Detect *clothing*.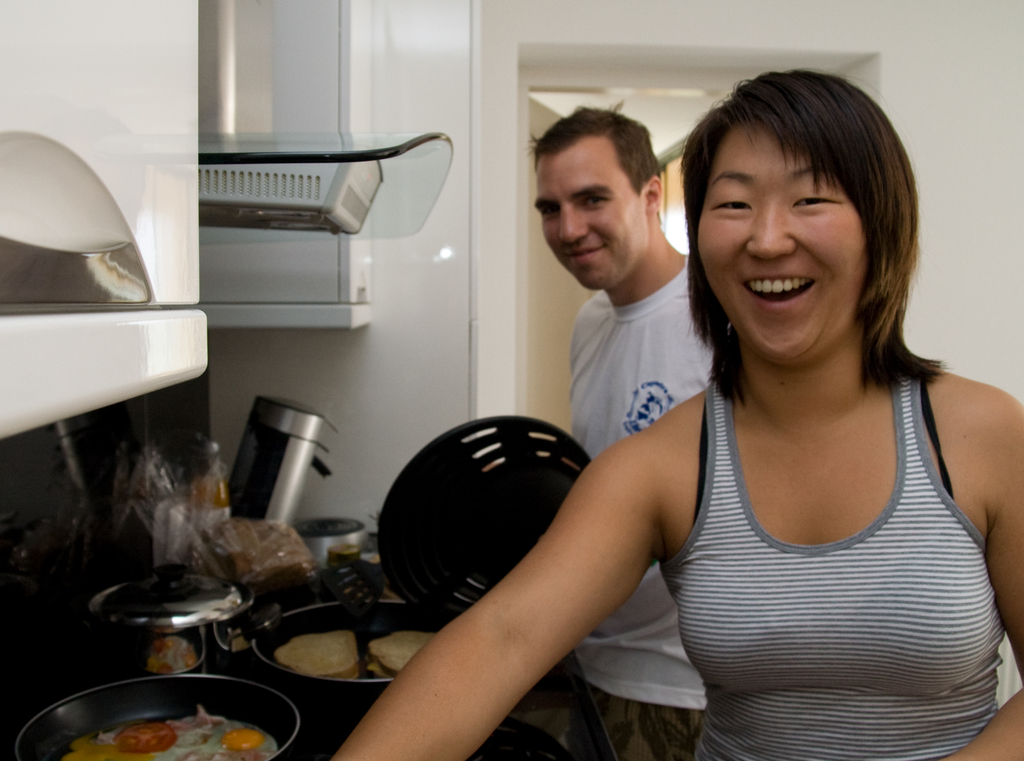
Detected at 663, 382, 1012, 760.
